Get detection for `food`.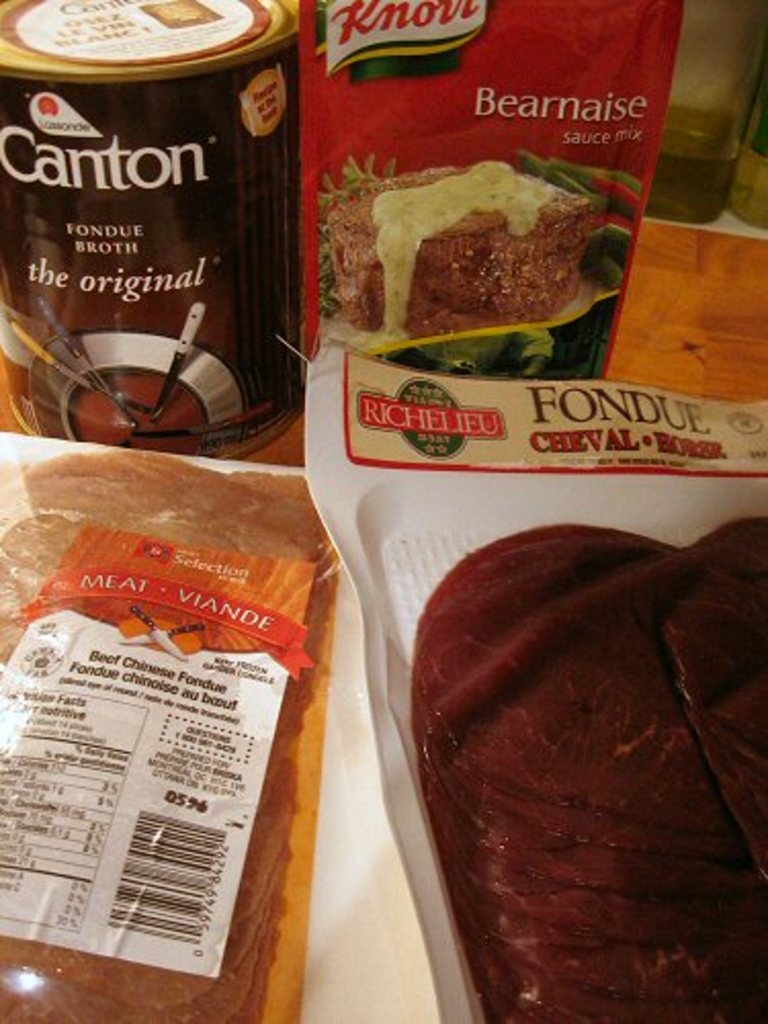
Detection: {"left": 328, "top": 137, "right": 612, "bottom": 319}.
